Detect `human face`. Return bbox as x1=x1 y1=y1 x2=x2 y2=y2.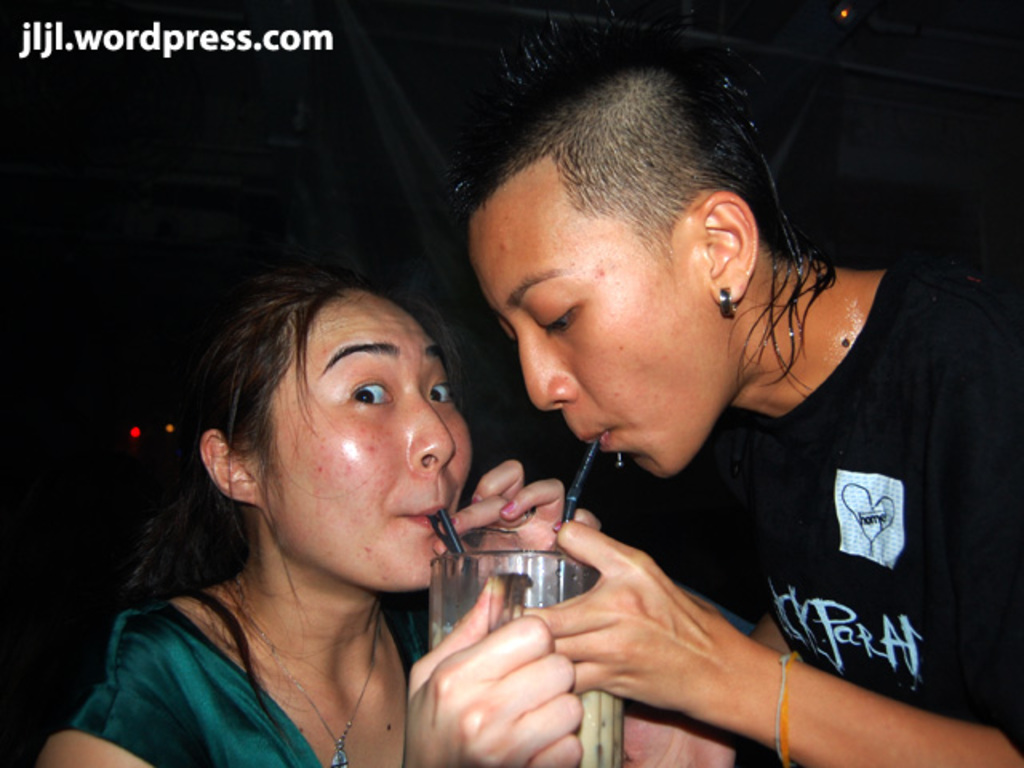
x1=467 y1=155 x2=742 y2=478.
